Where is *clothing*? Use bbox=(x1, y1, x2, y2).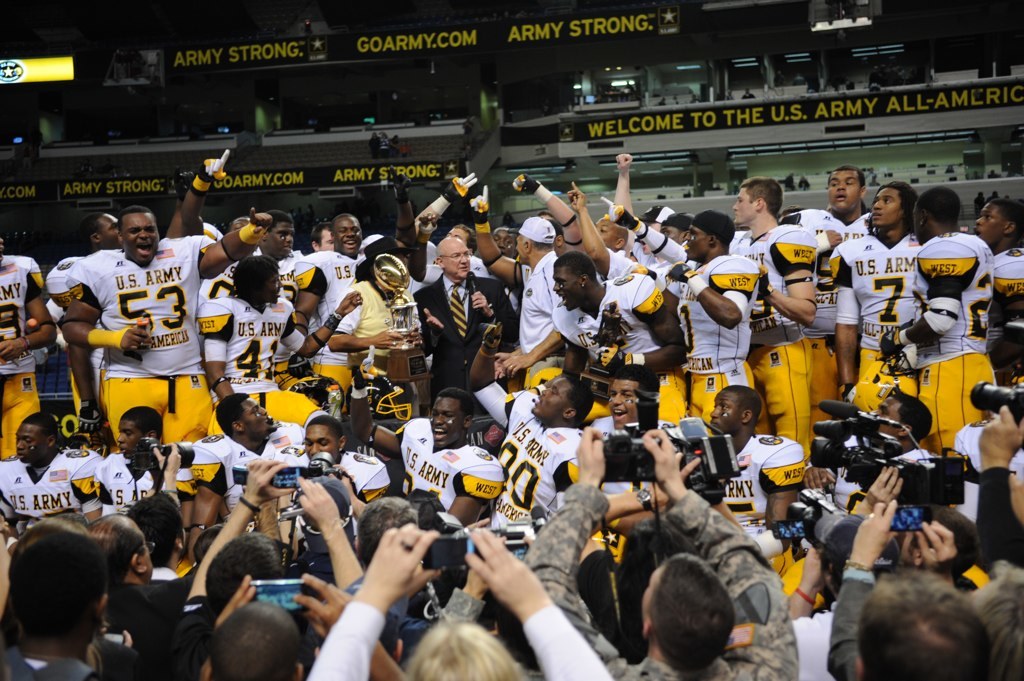
bbox=(683, 255, 755, 426).
